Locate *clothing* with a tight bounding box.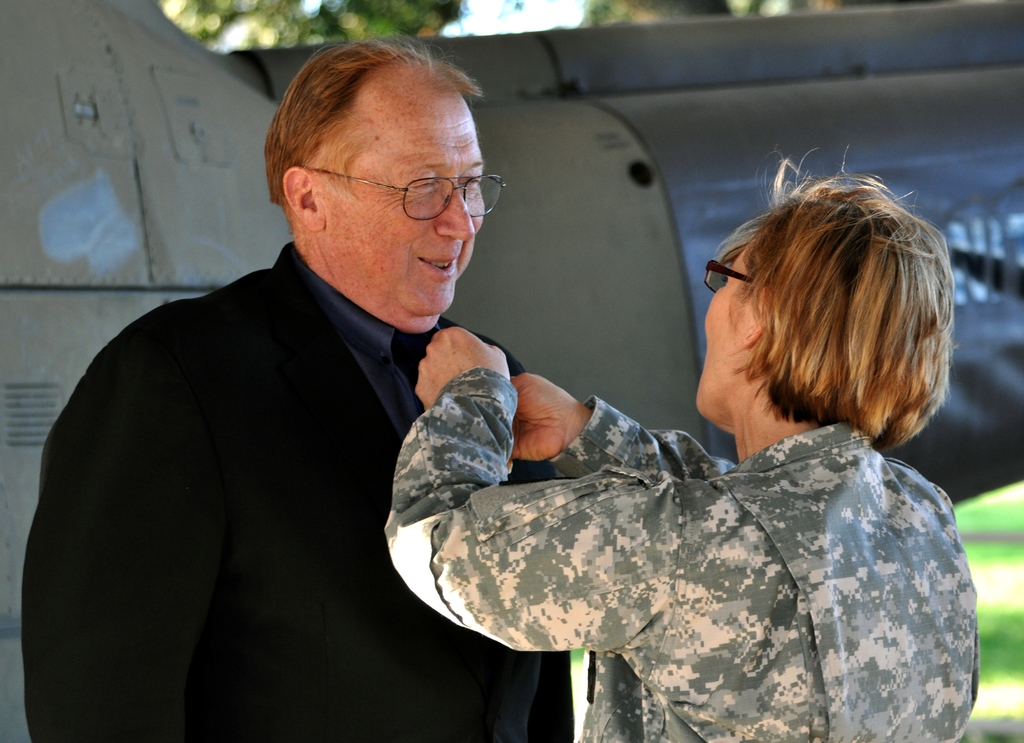
Rect(392, 339, 997, 742).
